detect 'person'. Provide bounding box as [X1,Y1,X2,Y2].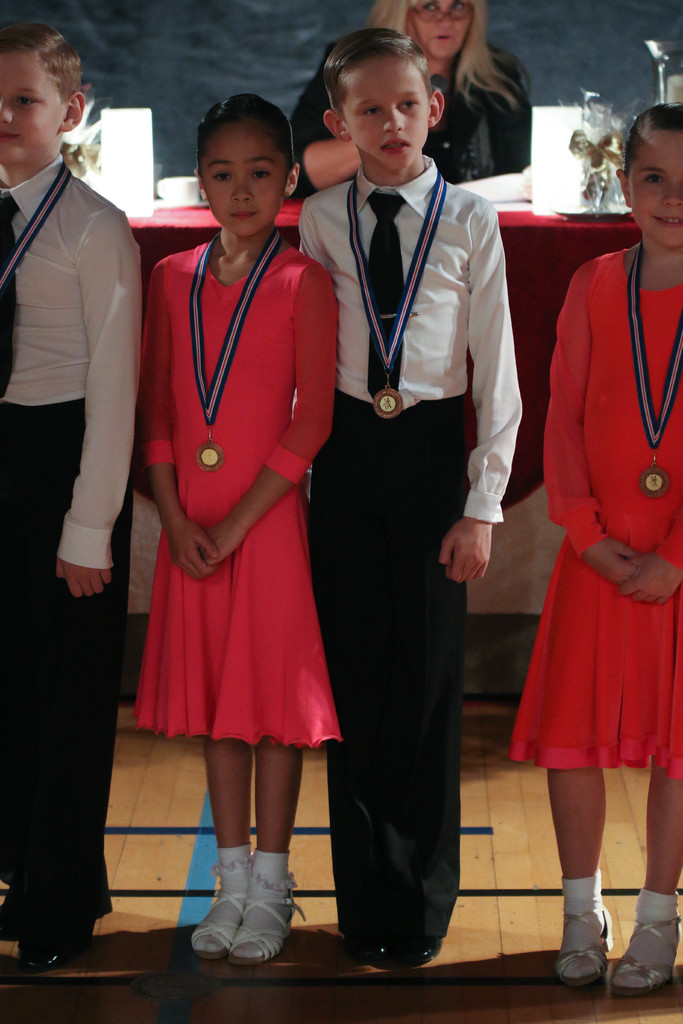
[281,0,540,209].
